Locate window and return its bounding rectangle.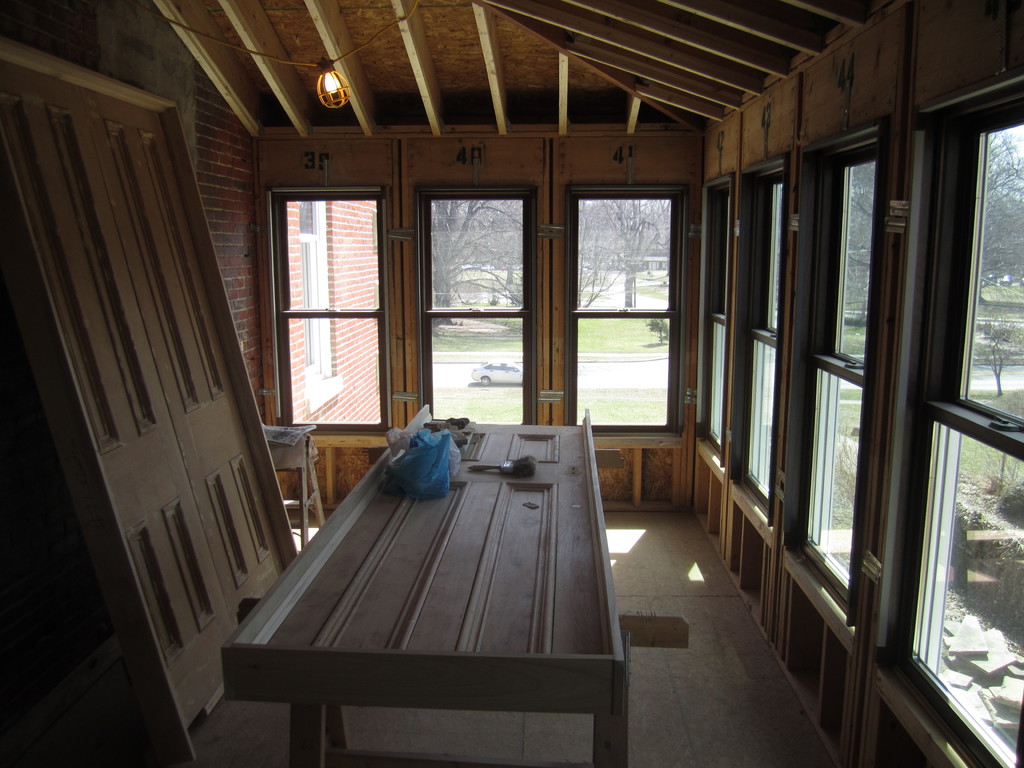
left=757, top=184, right=783, bottom=321.
